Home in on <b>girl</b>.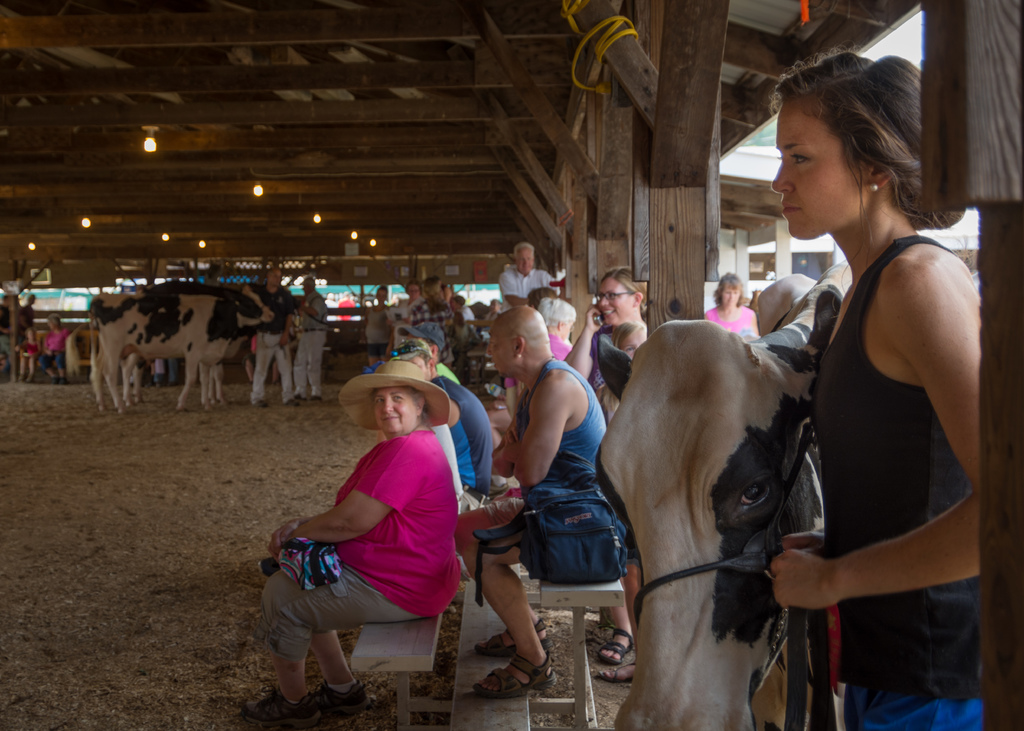
Homed in at locate(454, 300, 489, 341).
